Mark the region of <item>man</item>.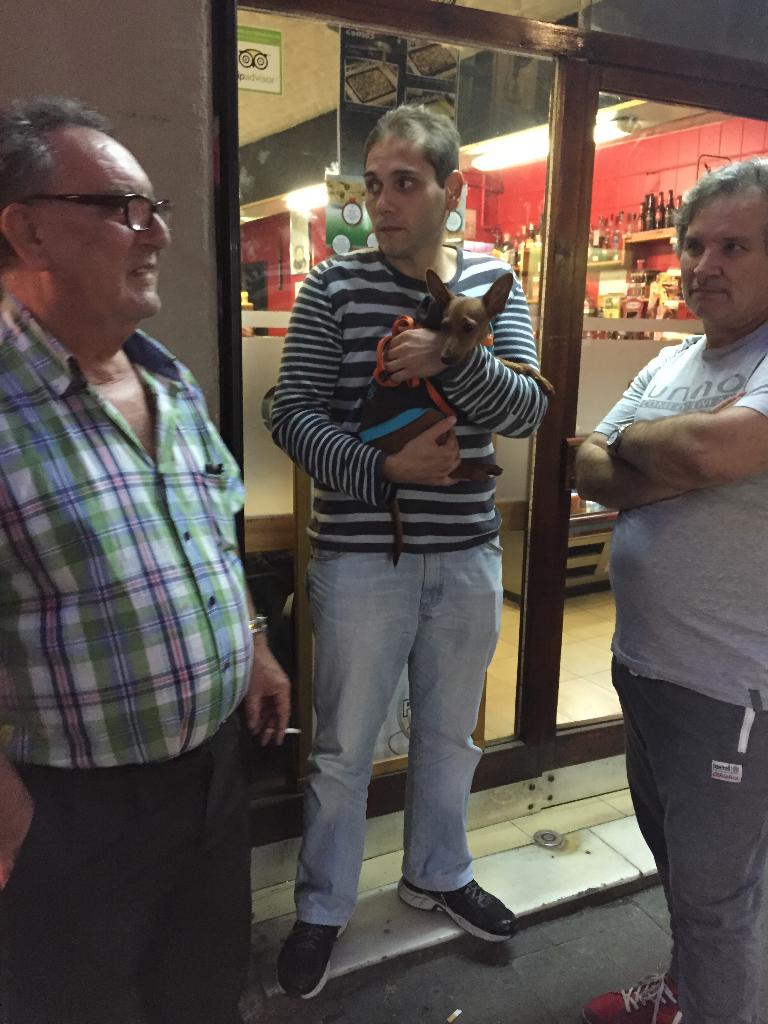
Region: bbox(260, 103, 552, 1003).
